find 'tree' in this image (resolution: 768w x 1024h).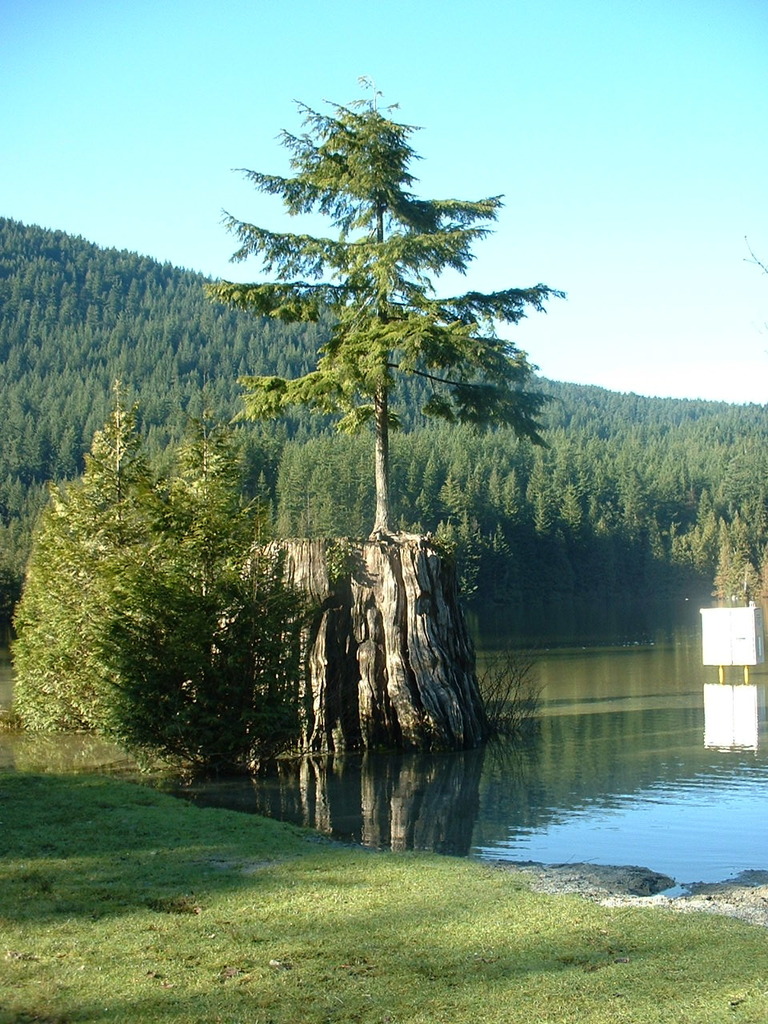
<bbox>206, 70, 571, 540</bbox>.
